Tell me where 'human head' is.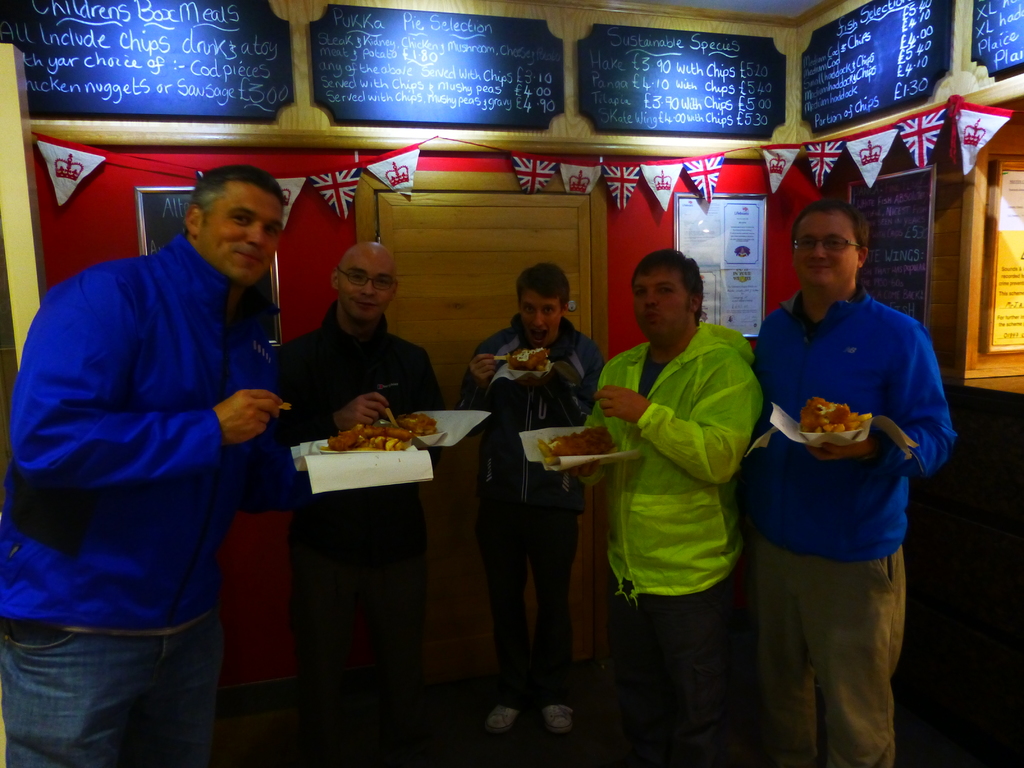
'human head' is at bbox(791, 200, 874, 289).
